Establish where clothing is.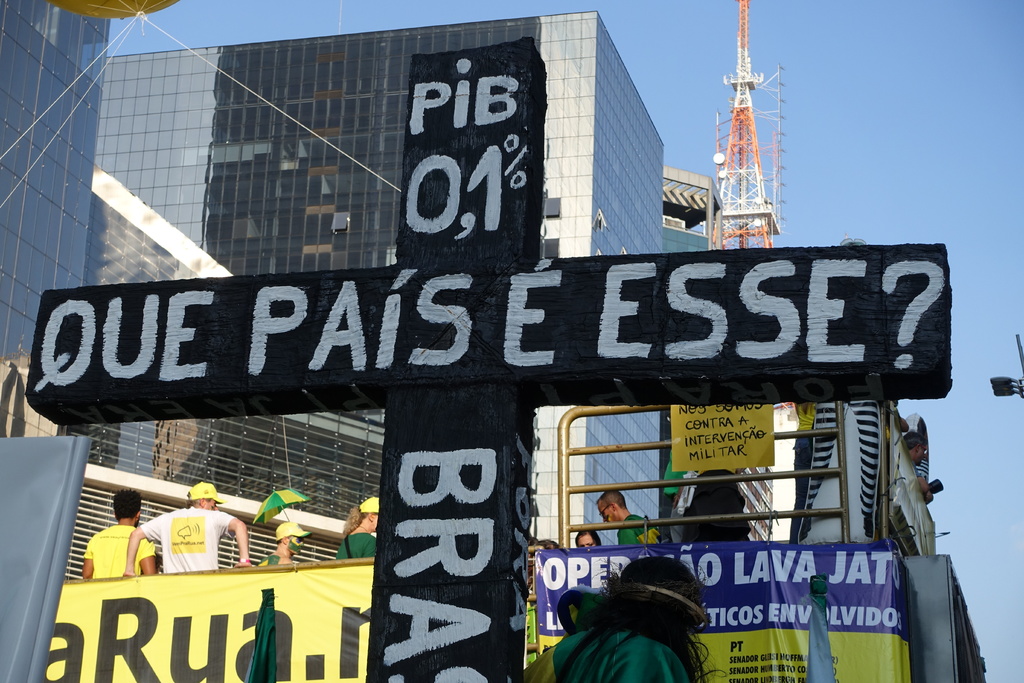
Established at [255,544,296,574].
